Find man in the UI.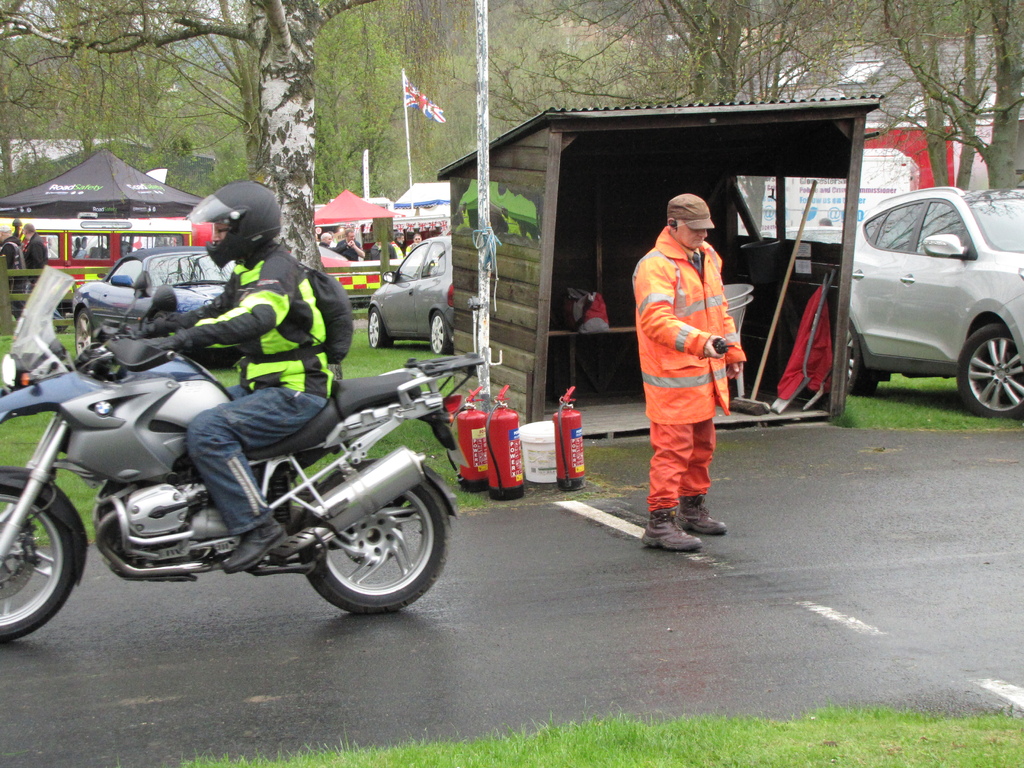
UI element at 625 192 753 573.
